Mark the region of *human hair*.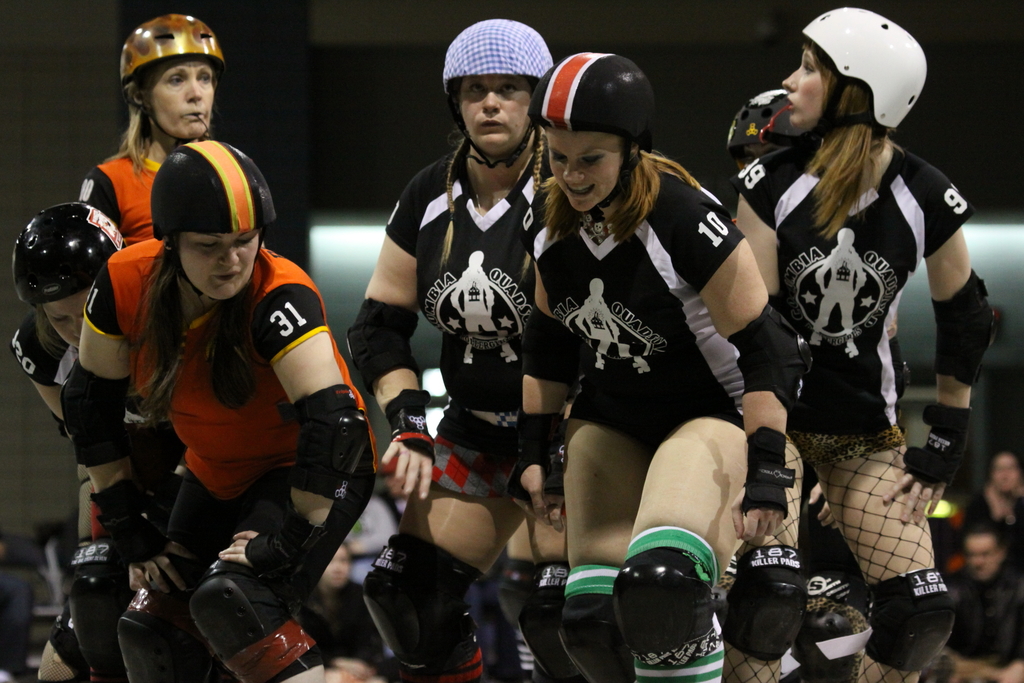
Region: [left=805, top=85, right=879, bottom=244].
